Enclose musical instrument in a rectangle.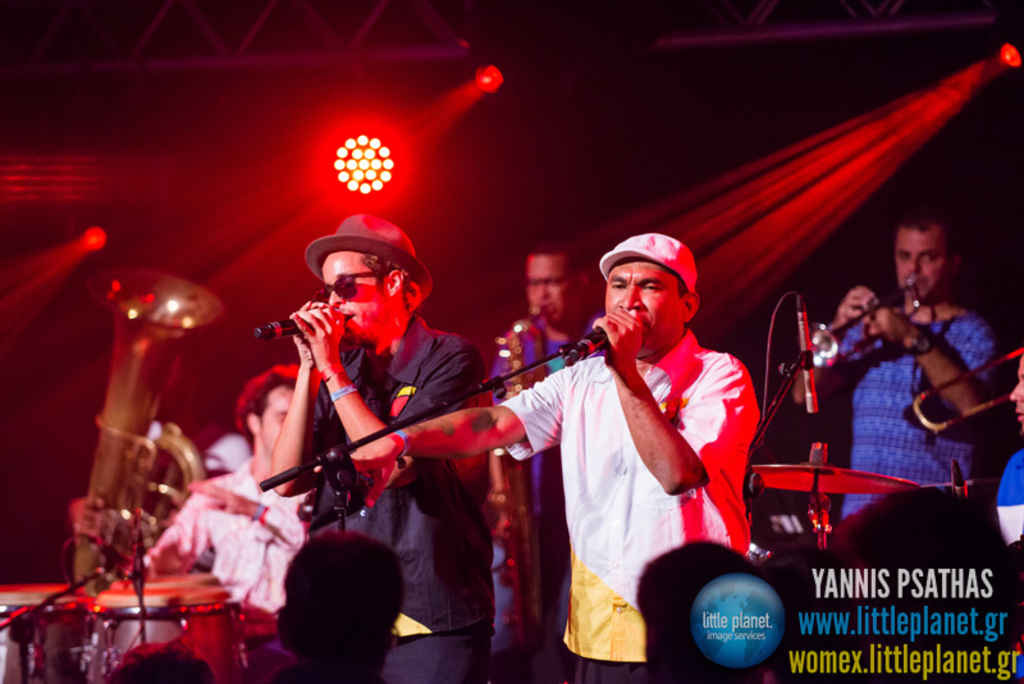
bbox=[0, 579, 87, 683].
